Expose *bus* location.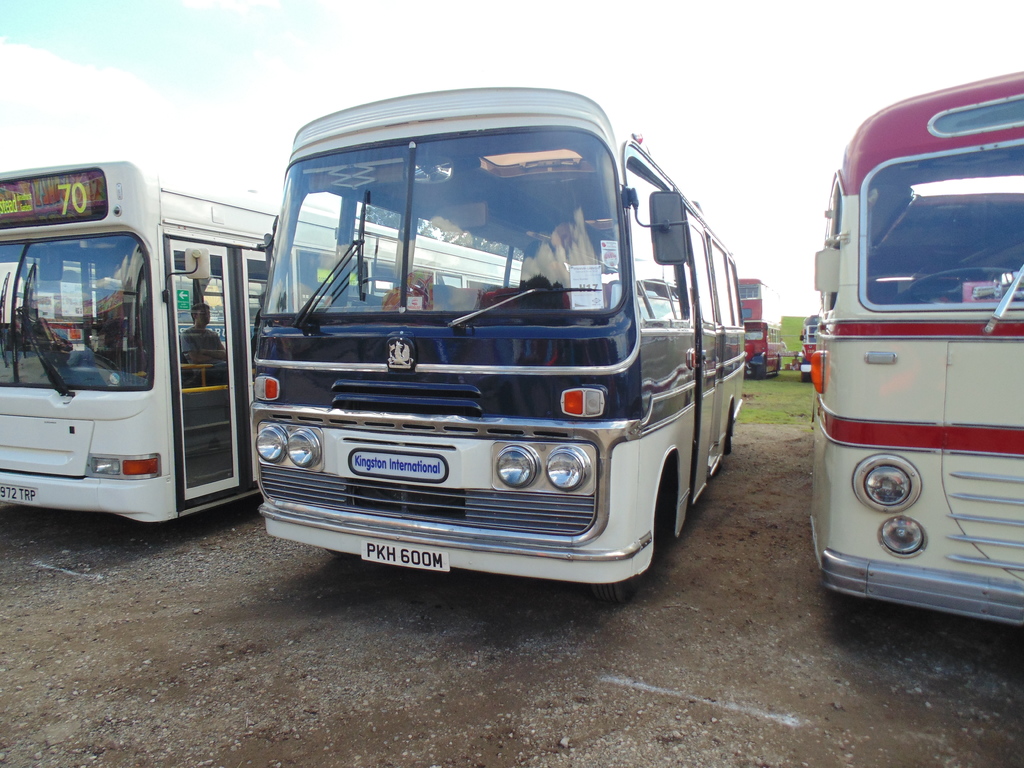
Exposed at x1=0 y1=159 x2=524 y2=524.
